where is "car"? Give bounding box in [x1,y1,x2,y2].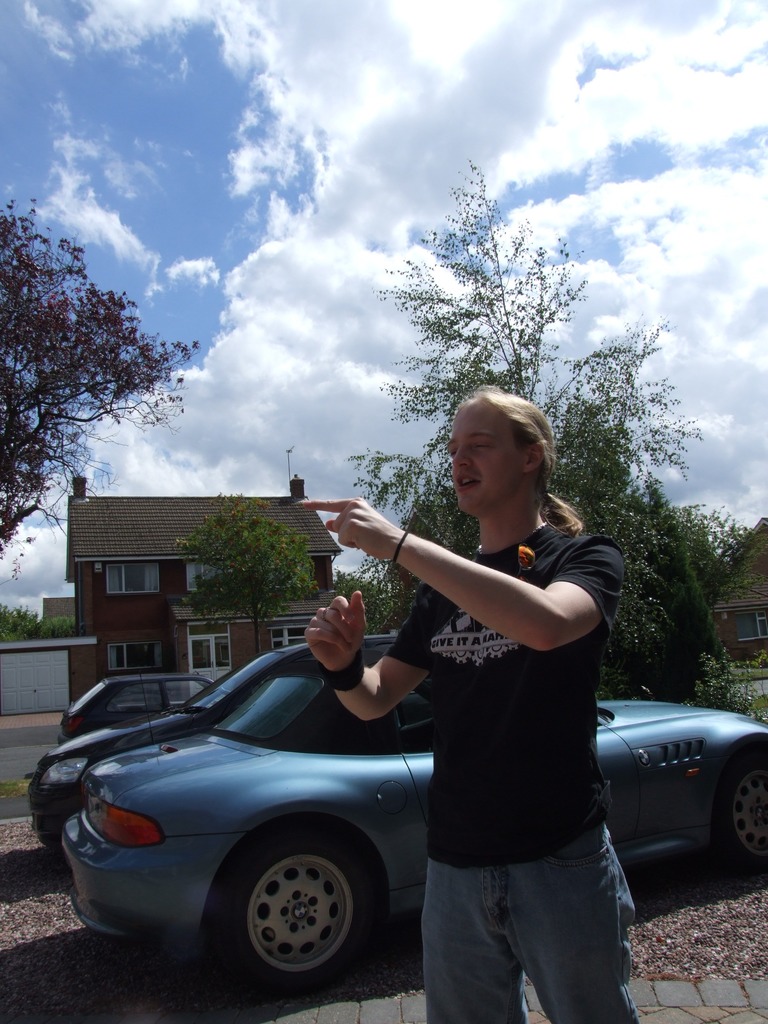
[58,666,219,748].
